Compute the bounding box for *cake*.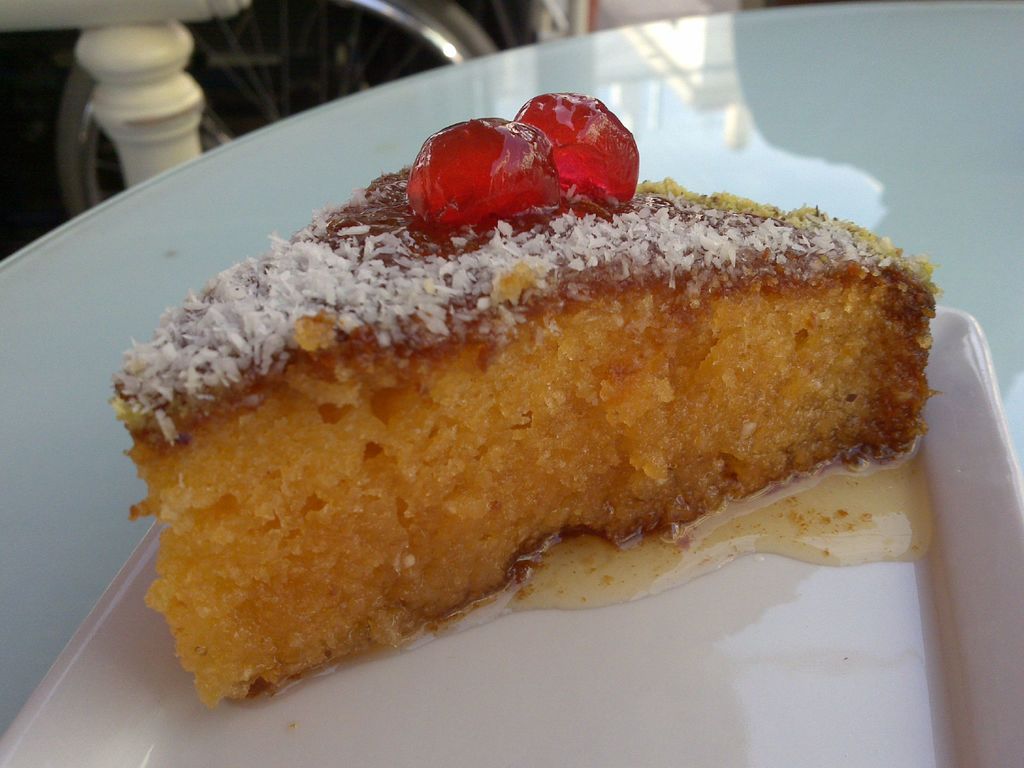
<bbox>107, 98, 939, 713</bbox>.
